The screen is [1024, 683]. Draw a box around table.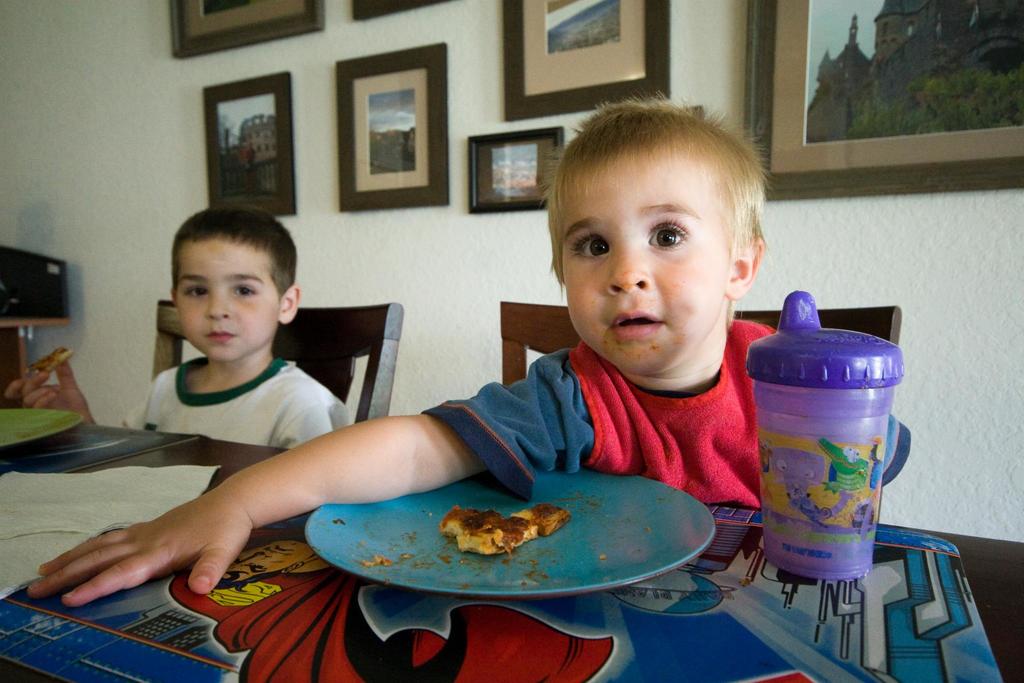
BBox(0, 422, 1023, 682).
